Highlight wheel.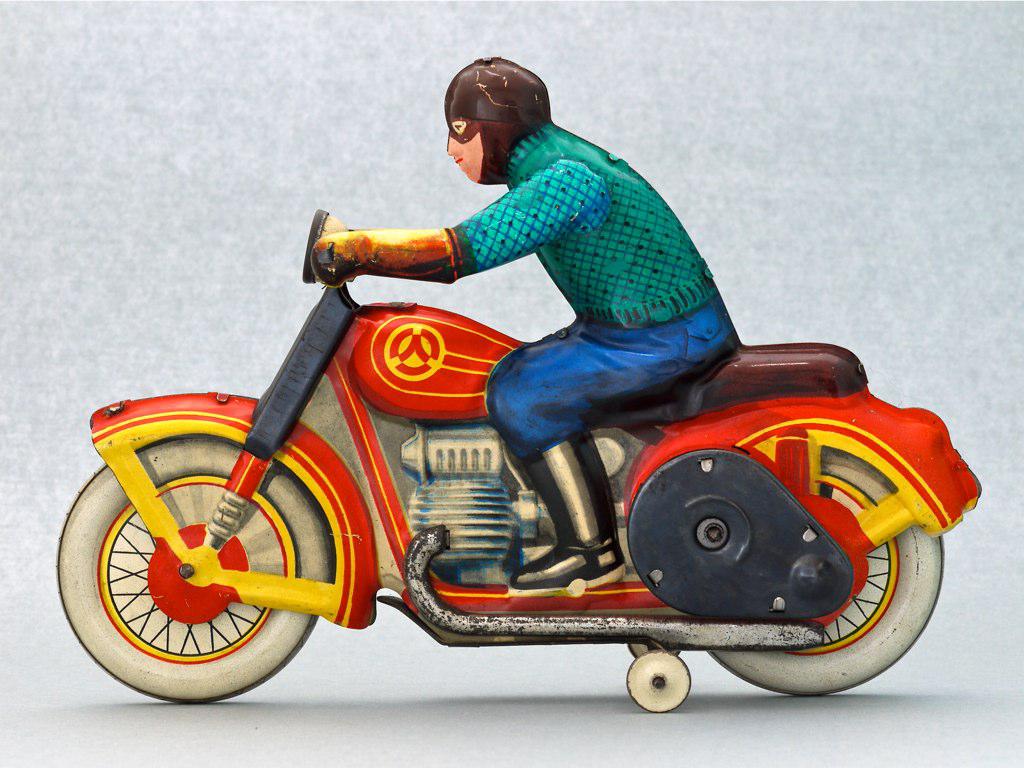
Highlighted region: [left=624, top=648, right=690, bottom=711].
